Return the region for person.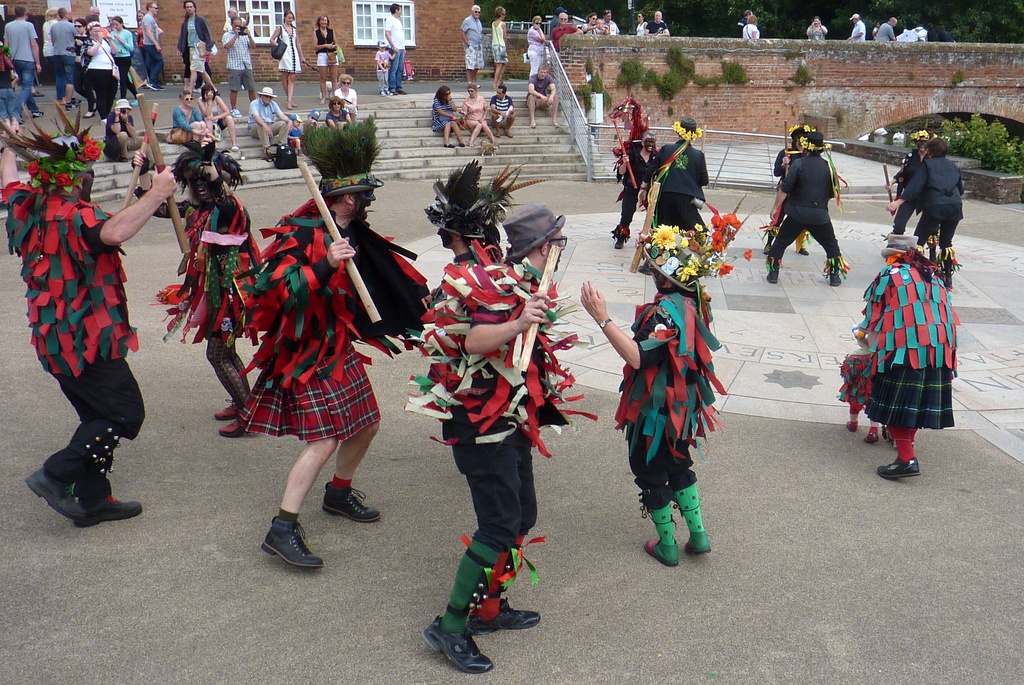
left=740, top=13, right=760, bottom=42.
